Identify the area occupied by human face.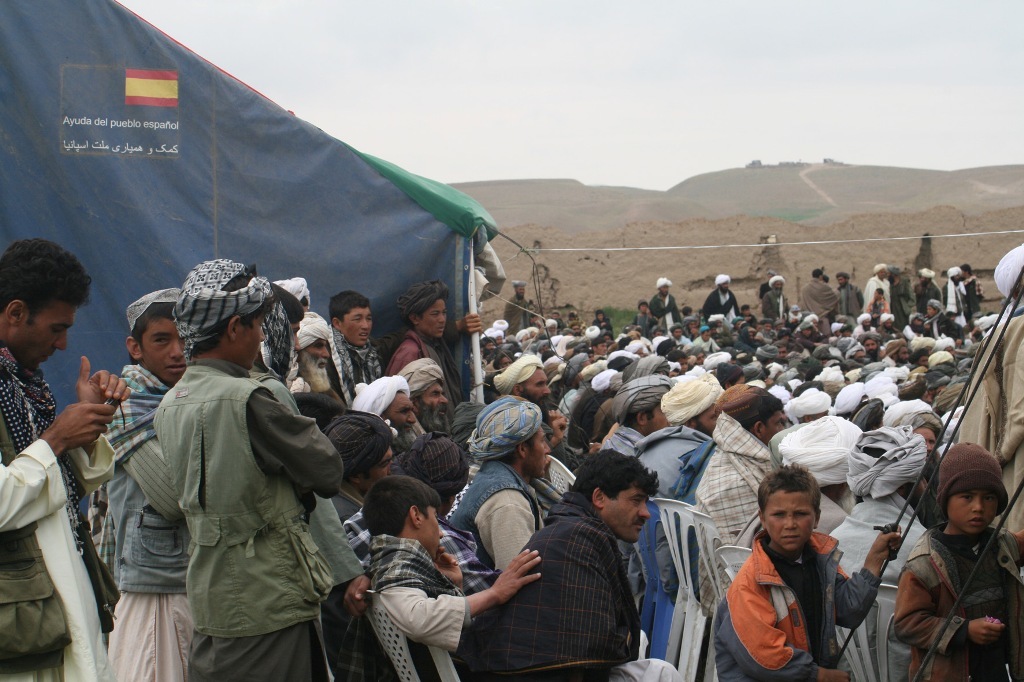
Area: {"x1": 357, "y1": 444, "x2": 394, "y2": 493}.
